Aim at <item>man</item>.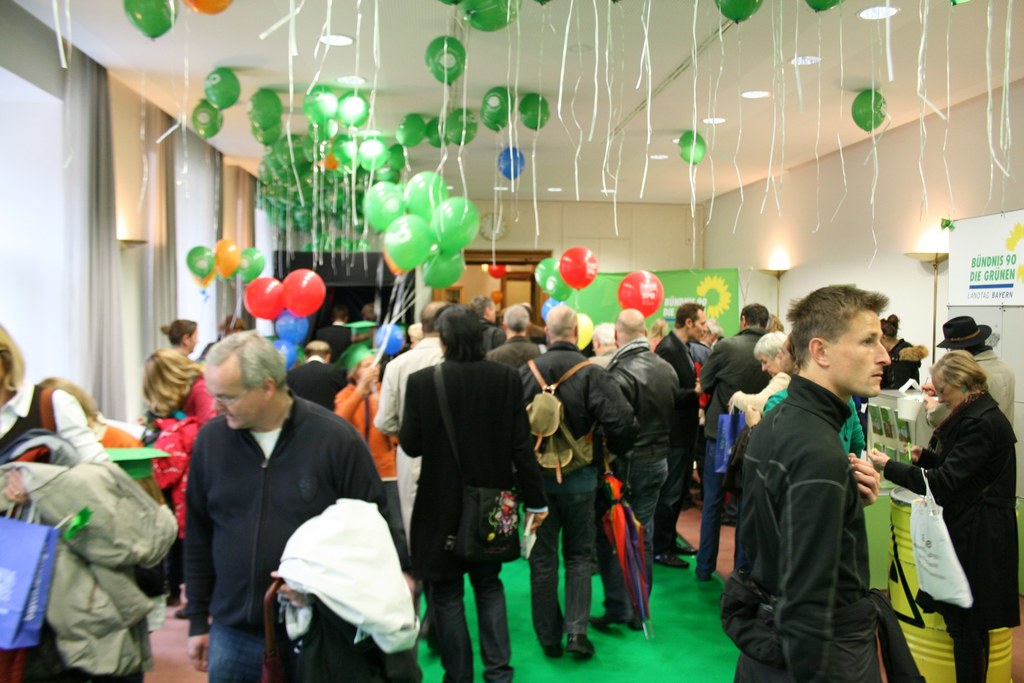
Aimed at region(483, 304, 543, 371).
